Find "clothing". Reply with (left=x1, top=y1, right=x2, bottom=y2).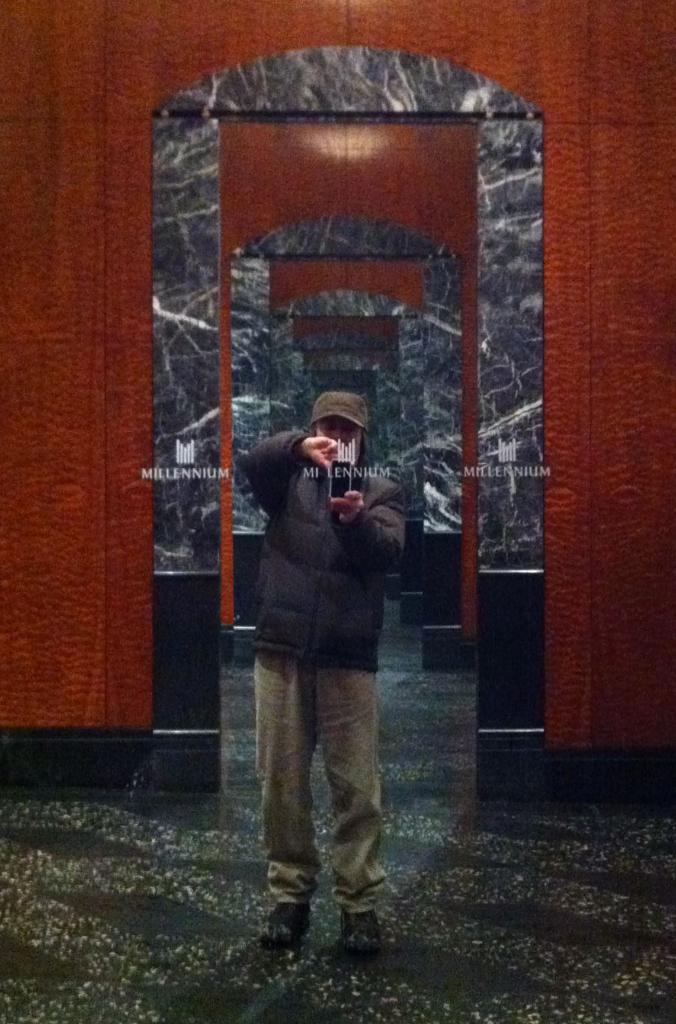
(left=225, top=380, right=407, bottom=913).
